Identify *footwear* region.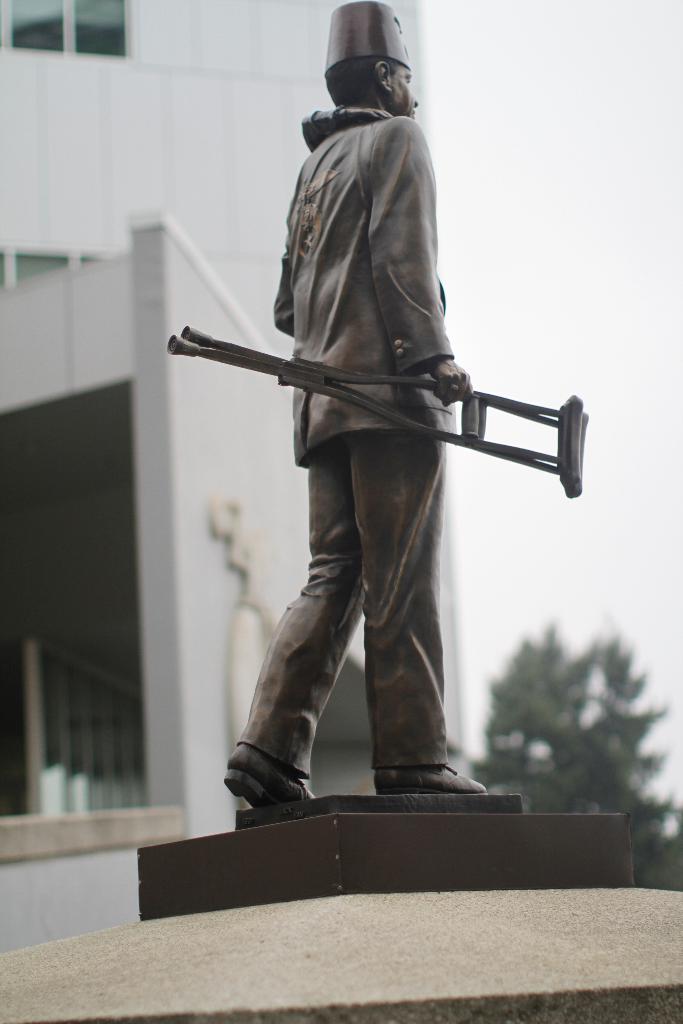
Region: [223, 739, 308, 805].
